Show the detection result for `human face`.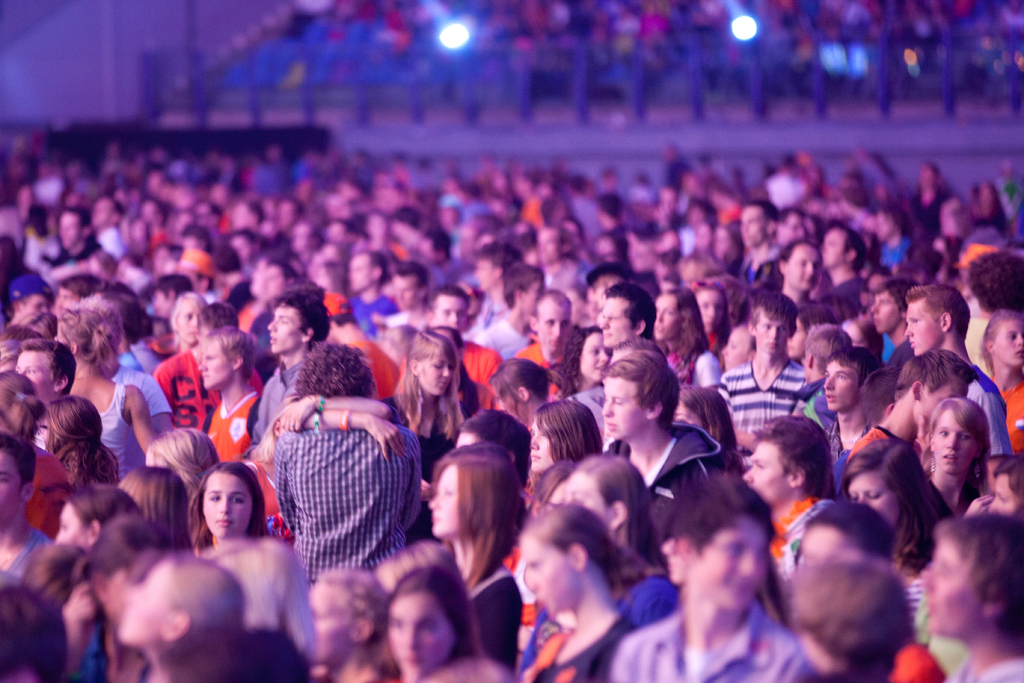
x1=452 y1=429 x2=480 y2=450.
